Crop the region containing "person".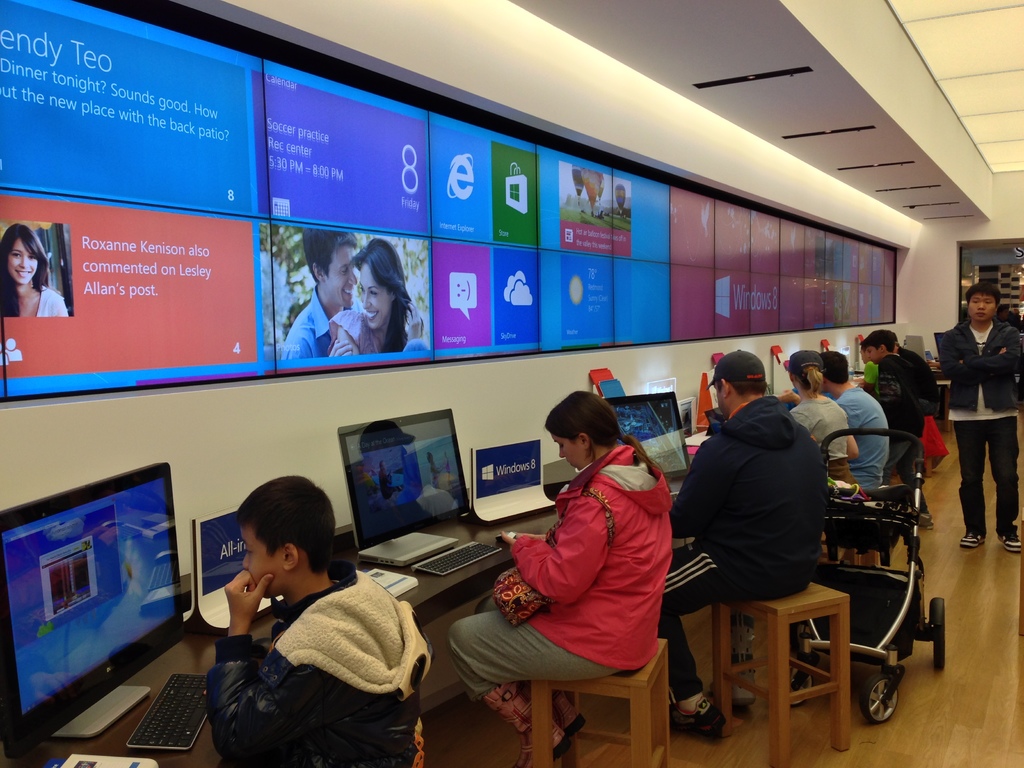
Crop region: crop(940, 280, 1023, 549).
